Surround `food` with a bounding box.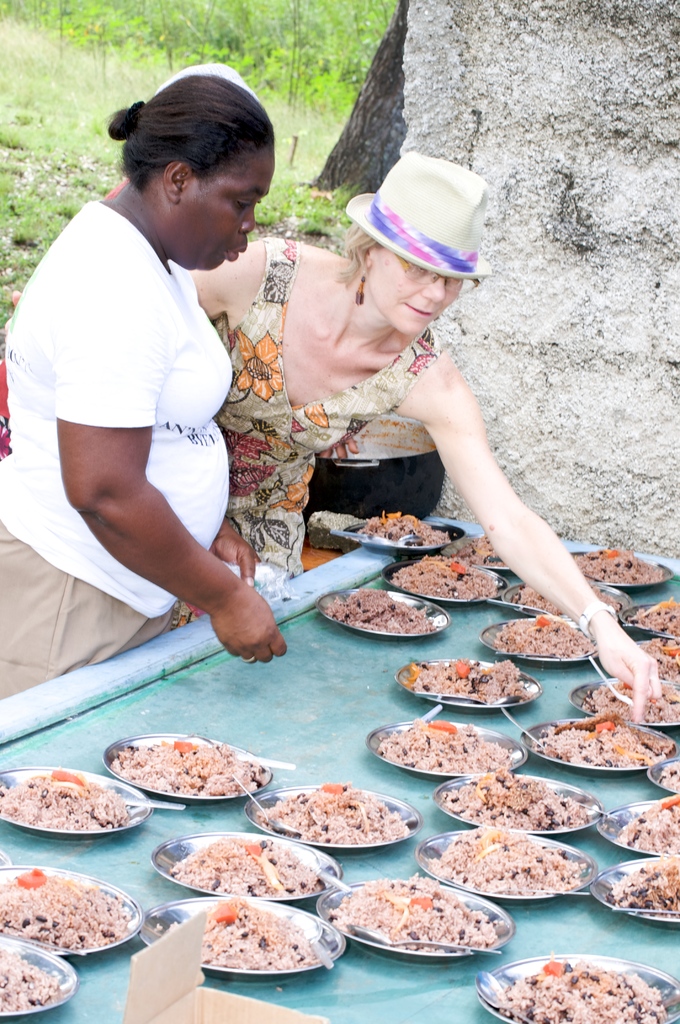
{"x1": 336, "y1": 886, "x2": 492, "y2": 963}.
